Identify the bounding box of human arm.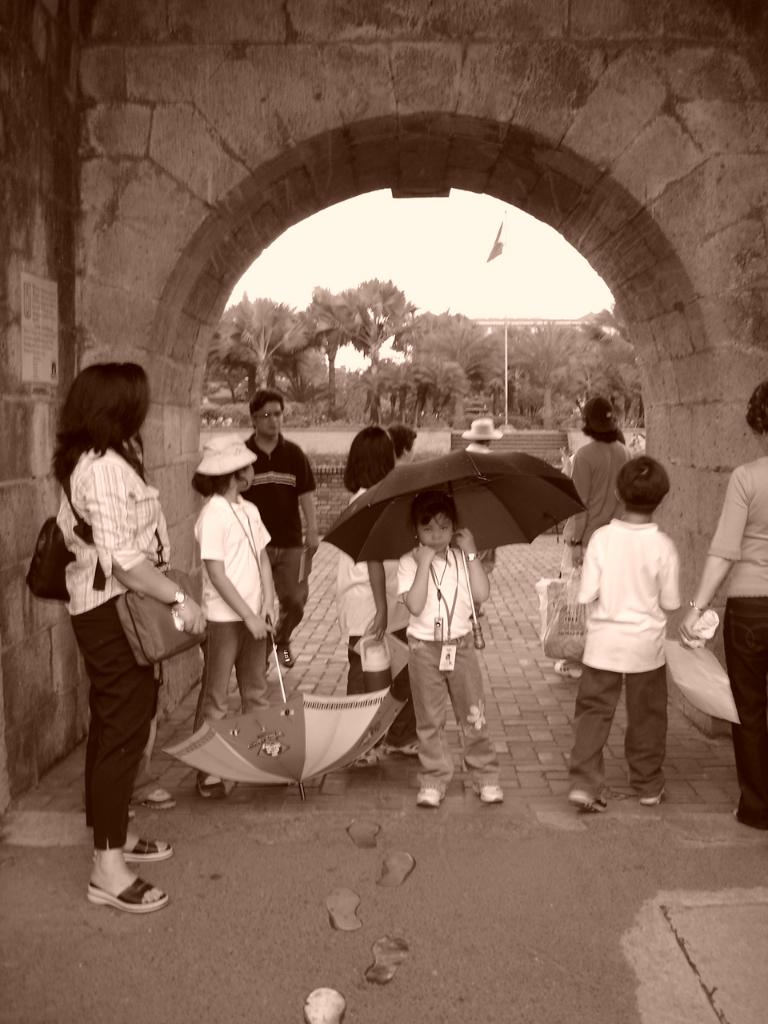
locate(650, 535, 680, 619).
